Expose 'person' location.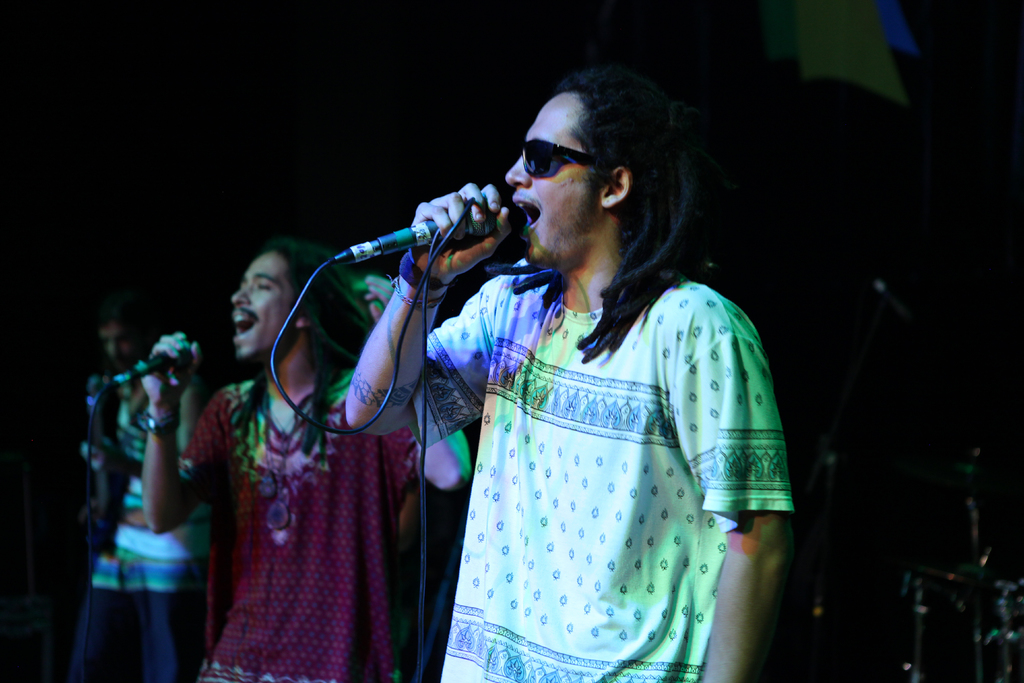
Exposed at l=344, t=63, r=793, b=682.
